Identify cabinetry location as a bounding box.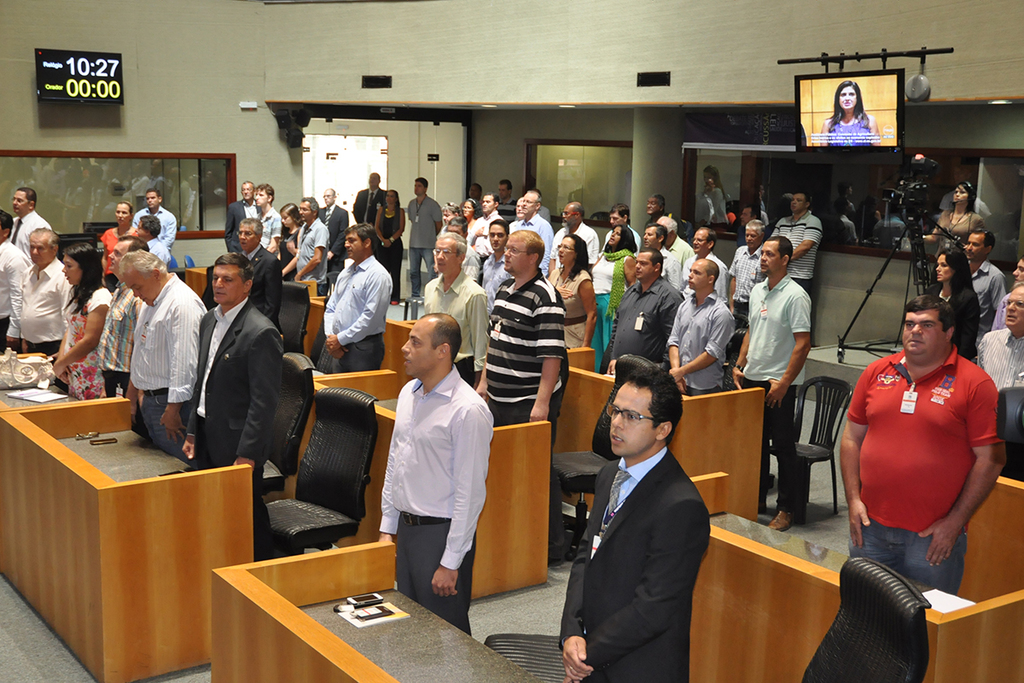
locate(958, 484, 1023, 609).
